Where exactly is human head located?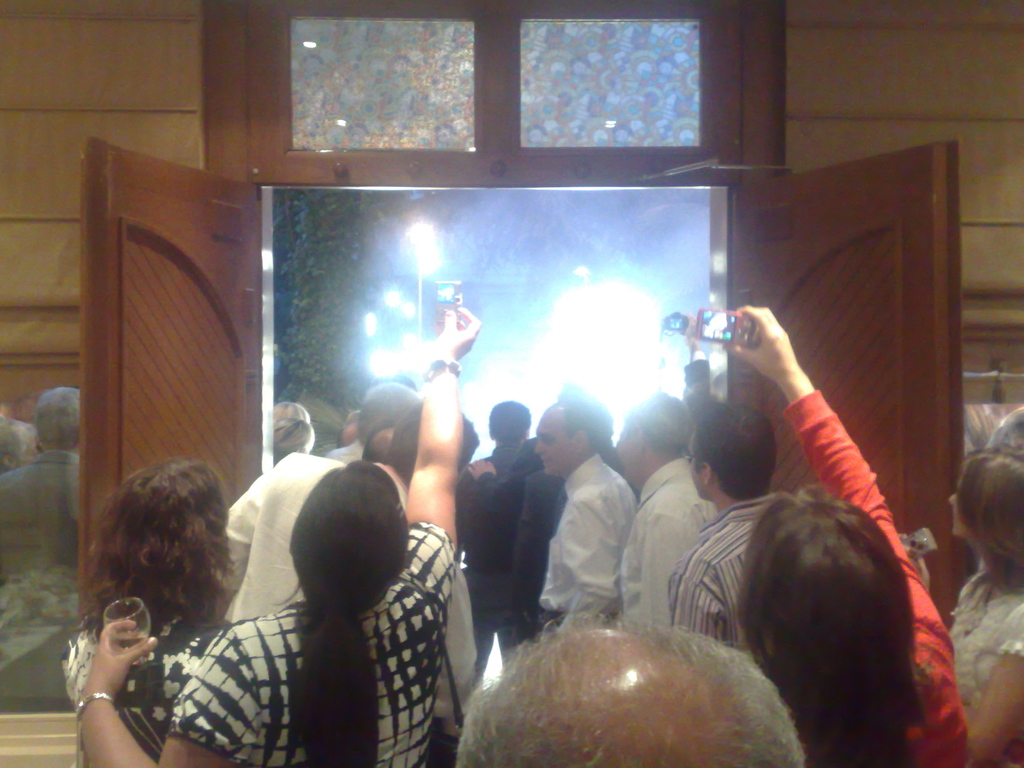
Its bounding box is 272, 399, 310, 419.
